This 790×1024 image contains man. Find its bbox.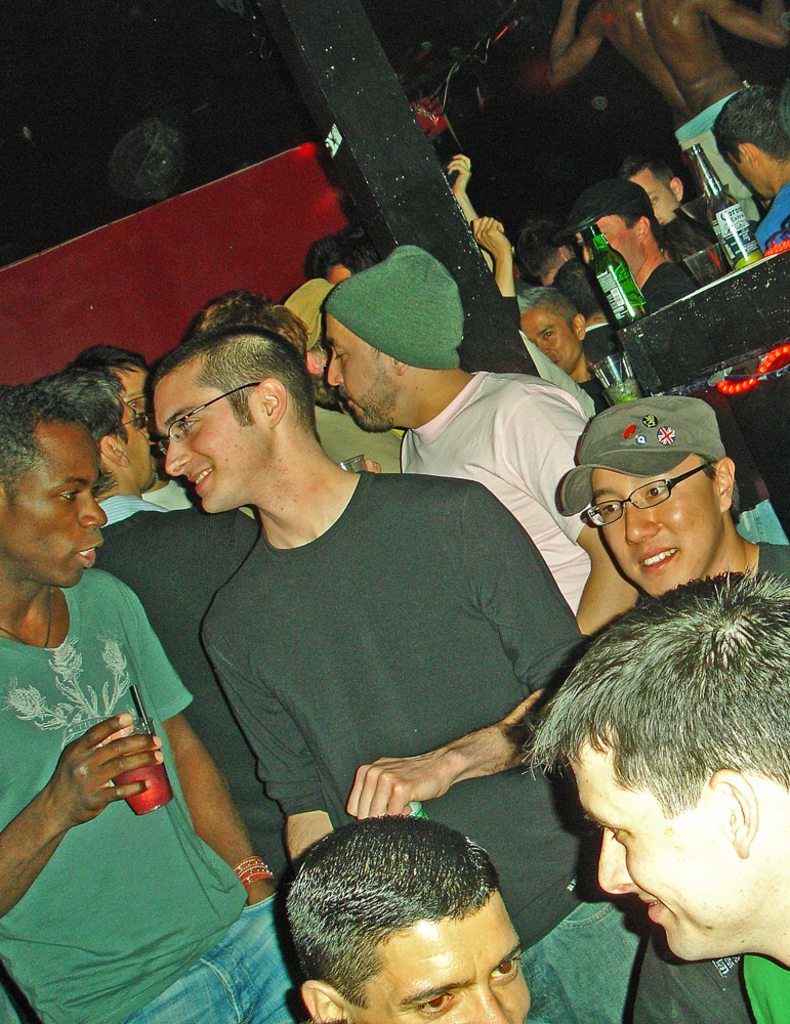
521/284/602/410.
